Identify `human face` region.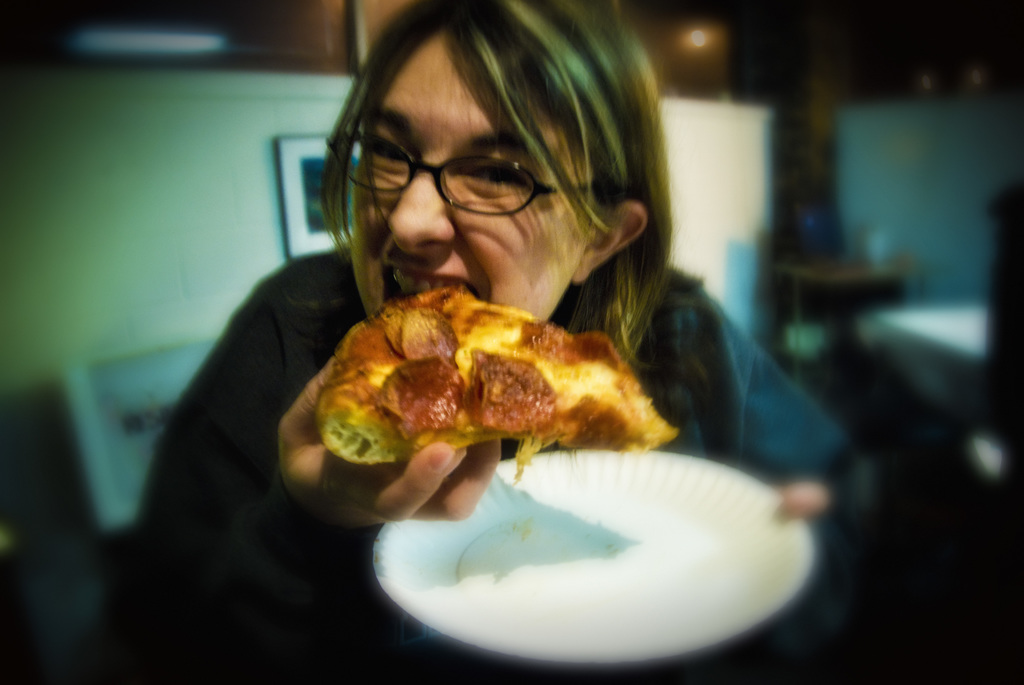
Region: <bbox>321, 33, 582, 324</bbox>.
